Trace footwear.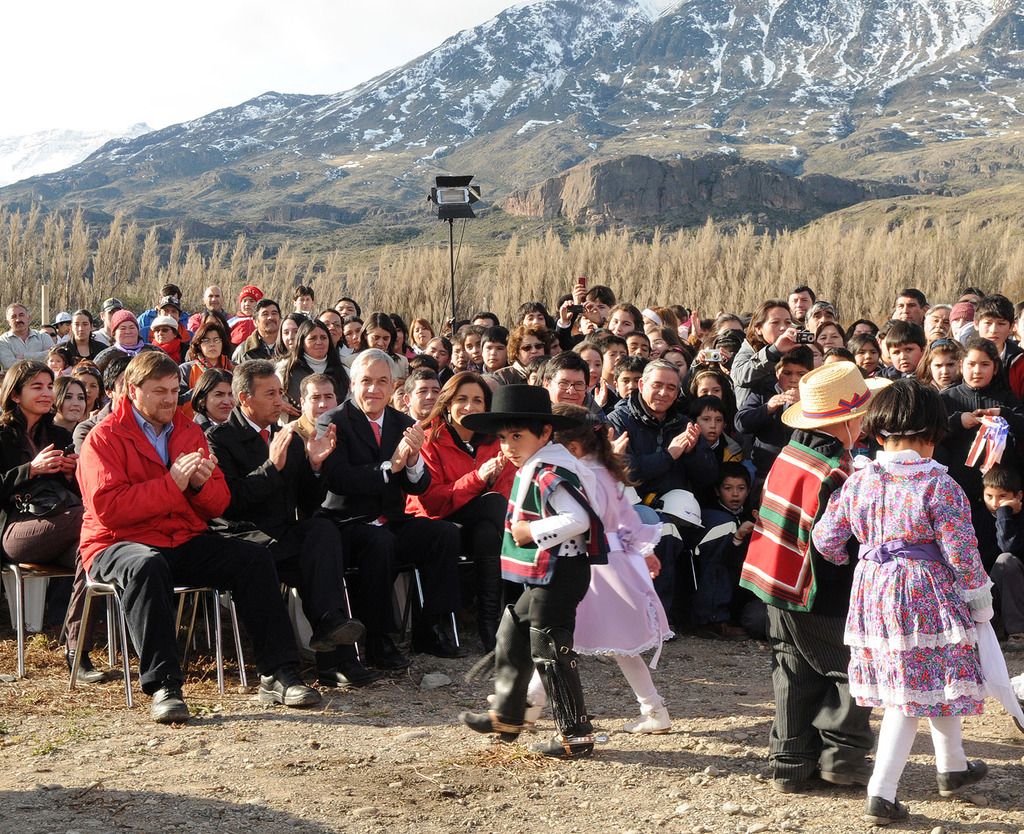
Traced to 258 672 322 708.
